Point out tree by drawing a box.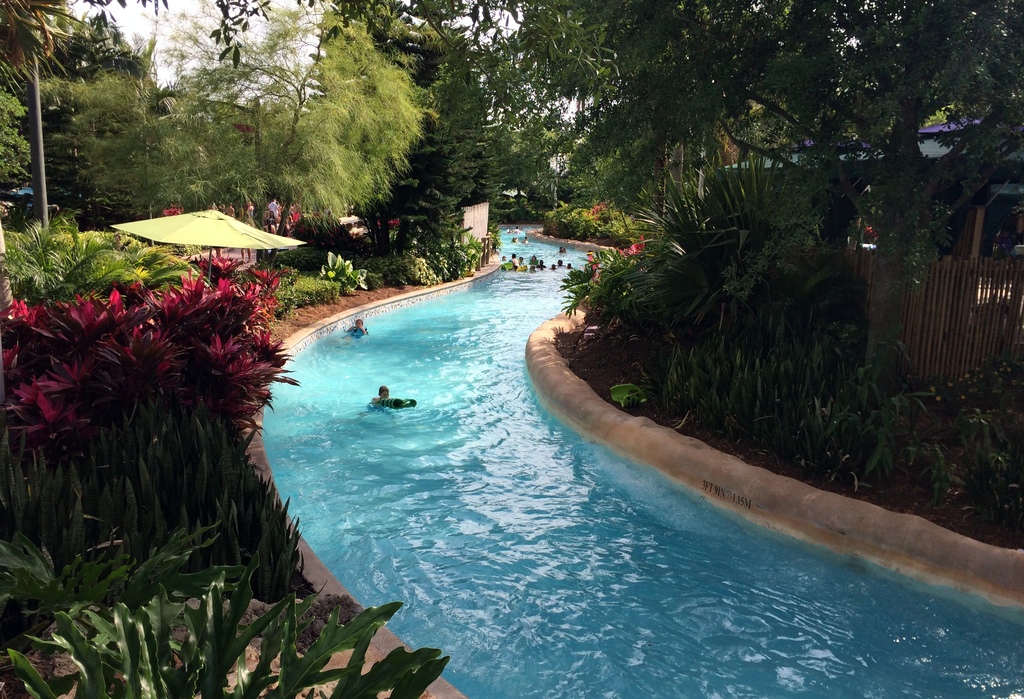
0 0 93 101.
